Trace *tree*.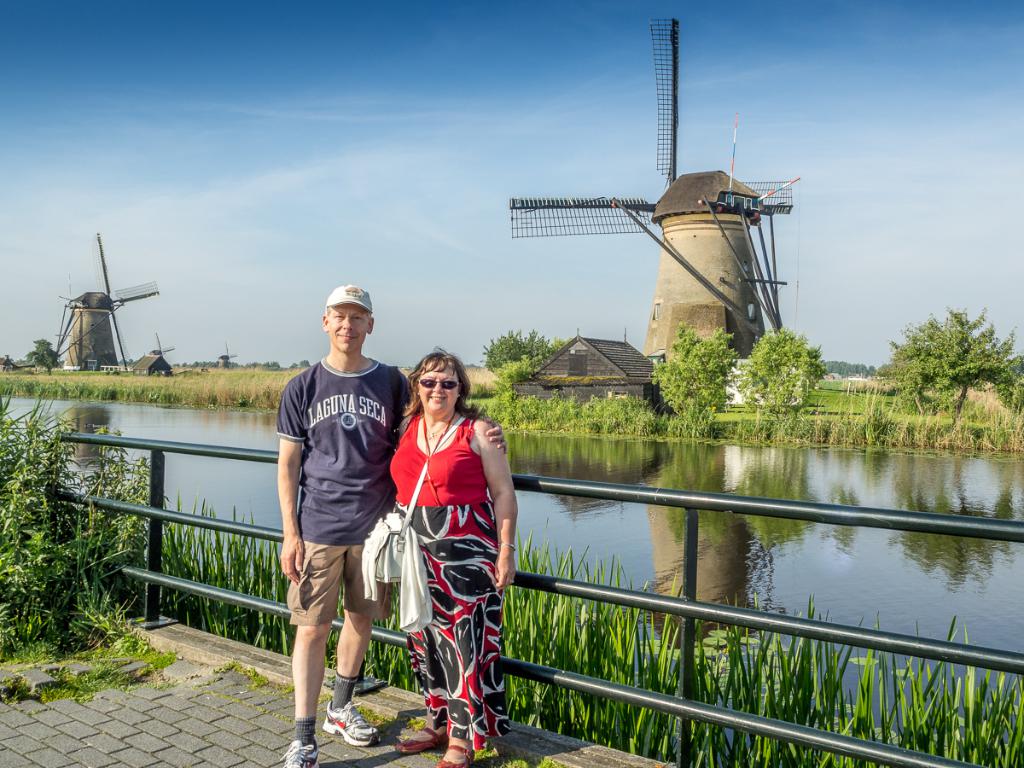
Traced to [x1=483, y1=328, x2=557, y2=382].
